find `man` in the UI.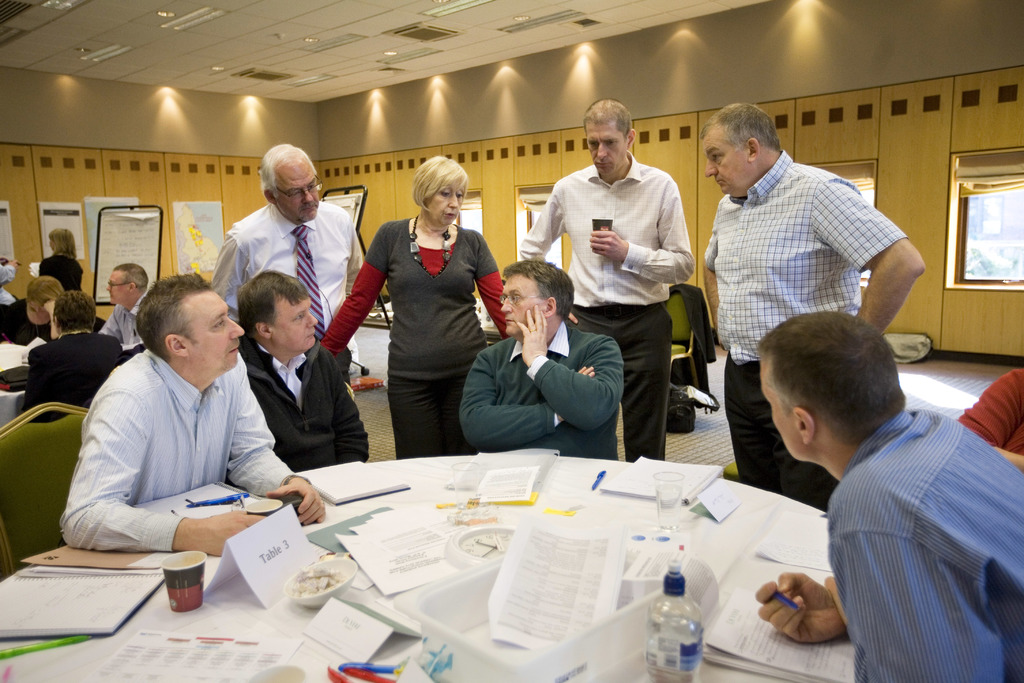
UI element at region(689, 103, 933, 518).
